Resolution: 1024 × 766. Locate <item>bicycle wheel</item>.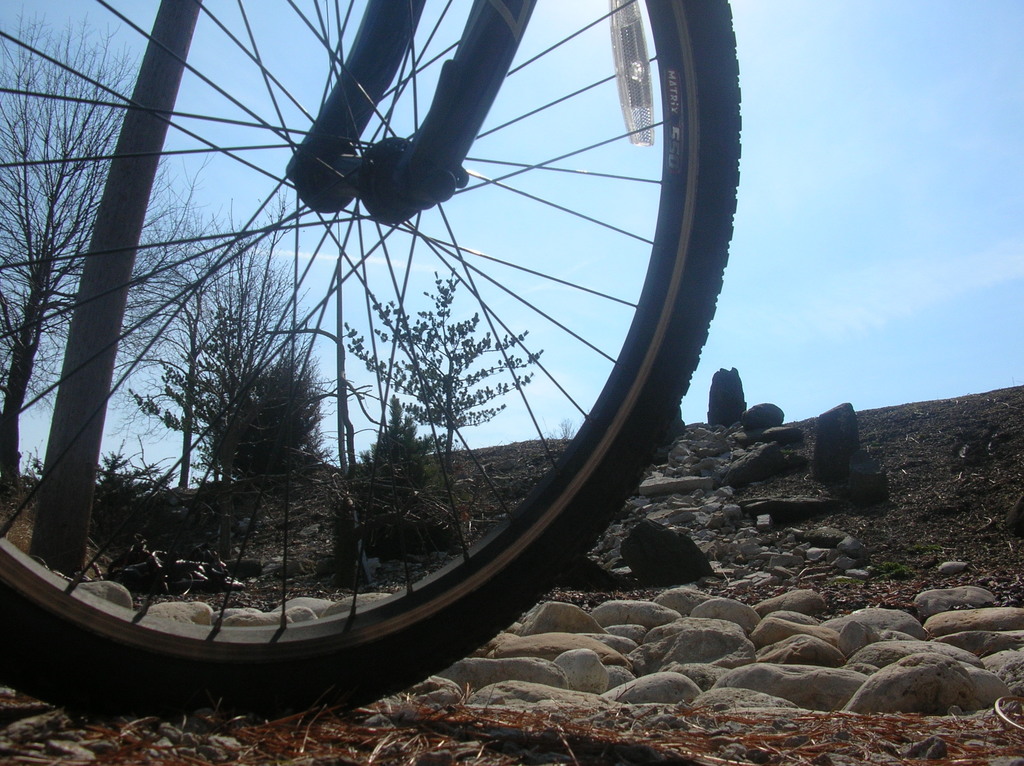
<bbox>17, 0, 748, 683</bbox>.
